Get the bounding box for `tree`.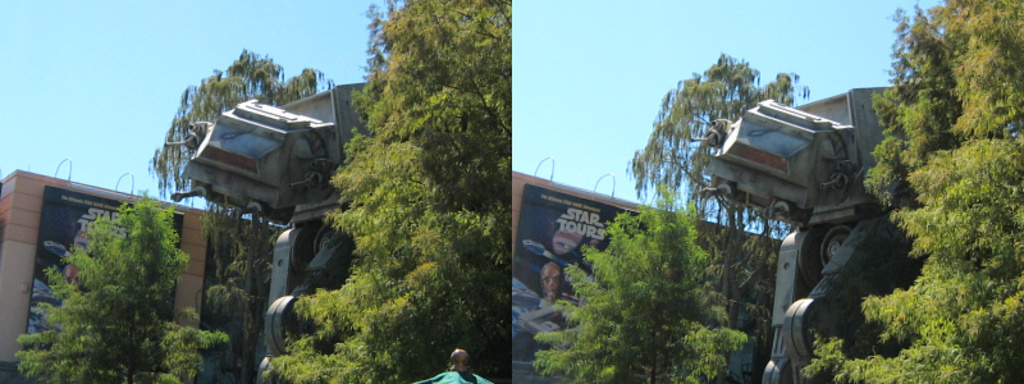
region(622, 47, 812, 342).
